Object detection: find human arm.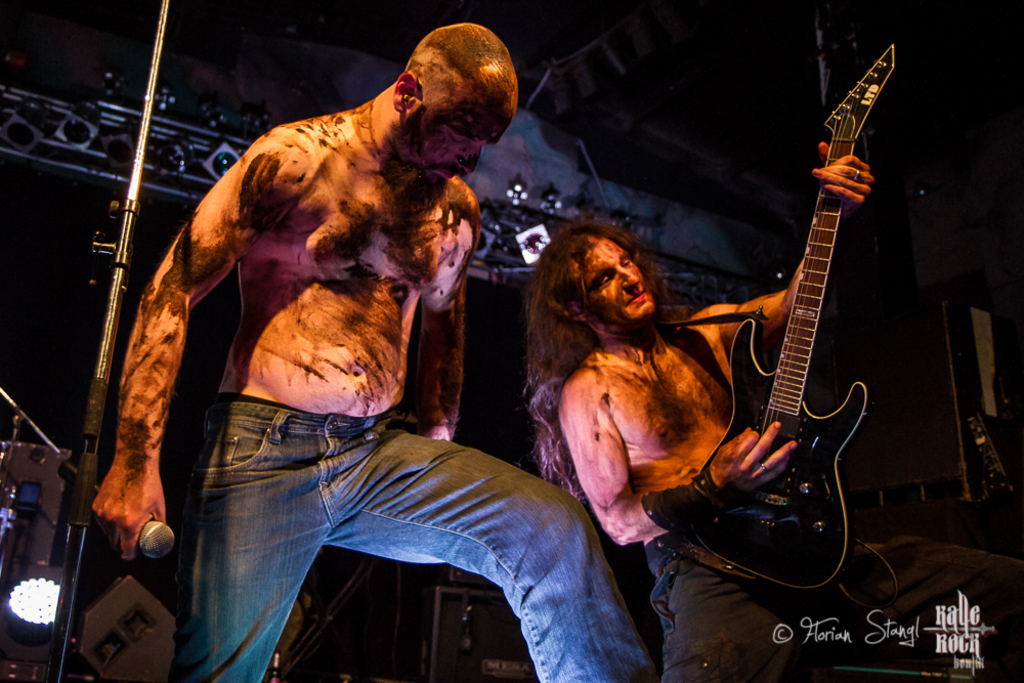
{"x1": 87, "y1": 130, "x2": 302, "y2": 559}.
